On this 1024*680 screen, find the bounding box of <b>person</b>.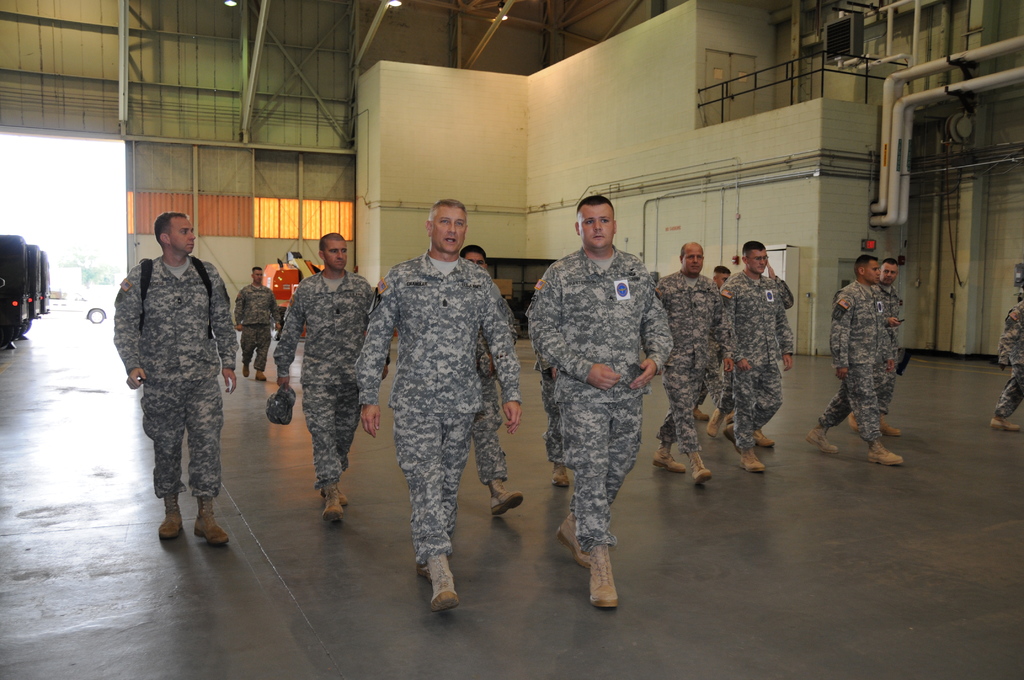
Bounding box: 261 232 381 520.
